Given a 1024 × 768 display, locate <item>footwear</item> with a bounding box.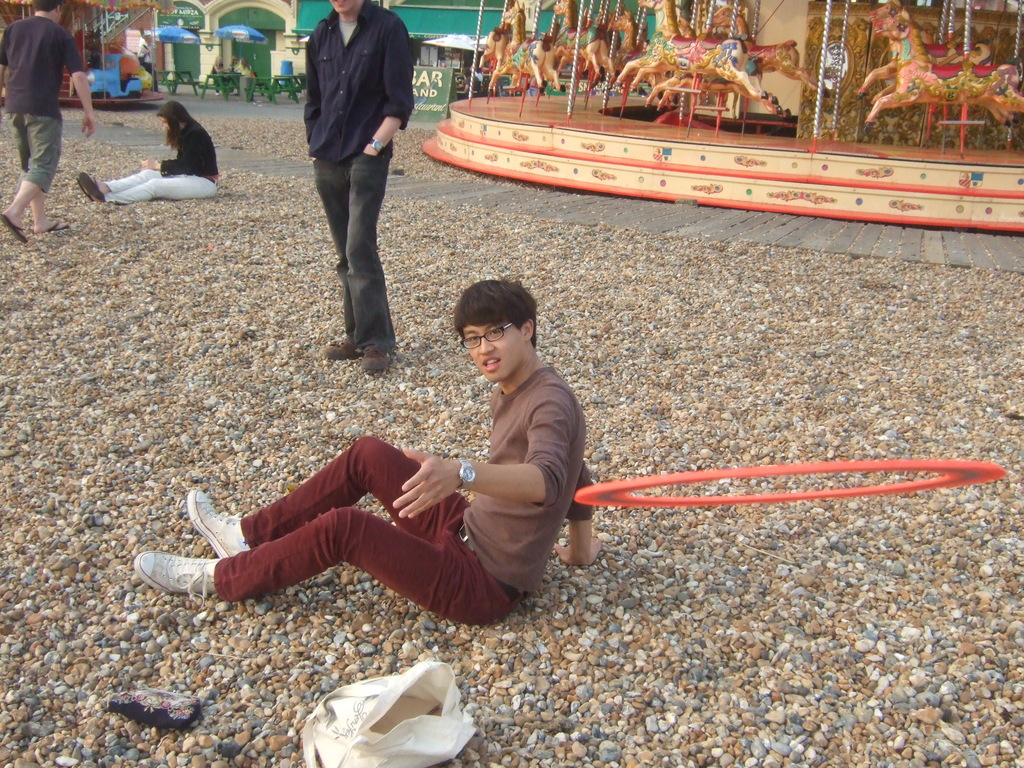
Located: (left=134, top=549, right=222, bottom=606).
